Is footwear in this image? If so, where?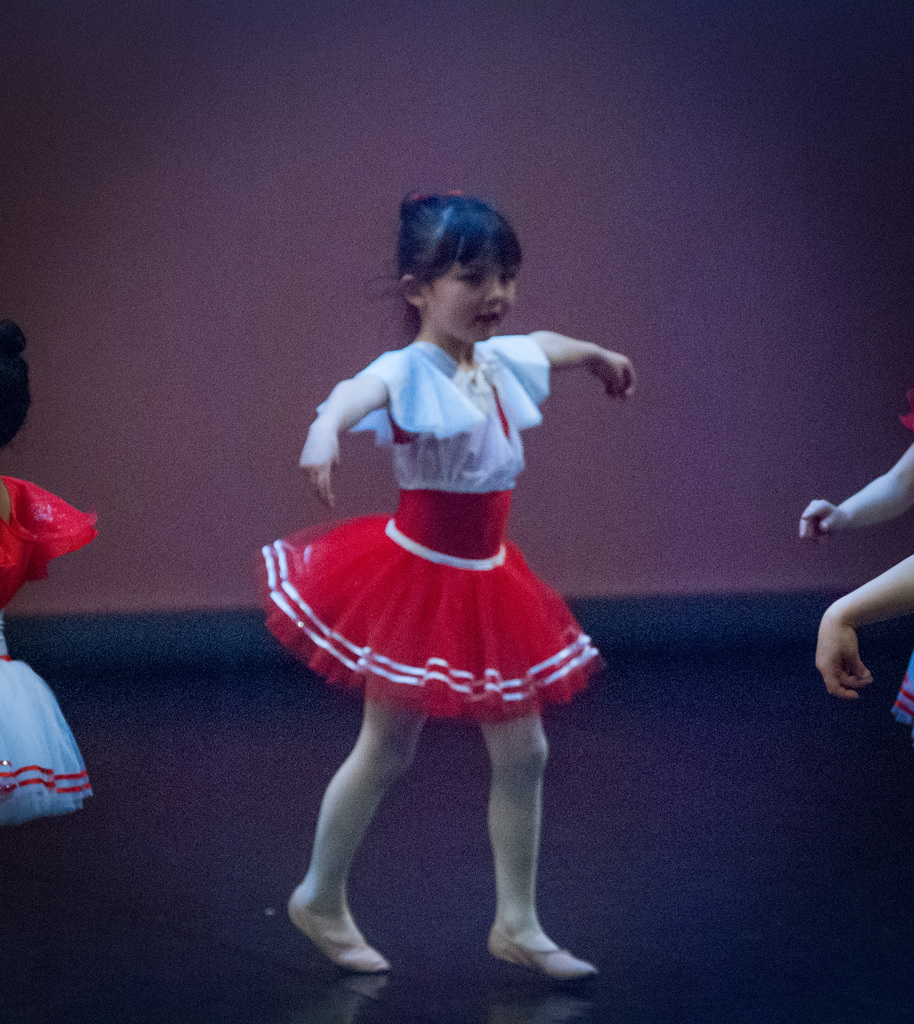
Yes, at [285, 881, 389, 974].
